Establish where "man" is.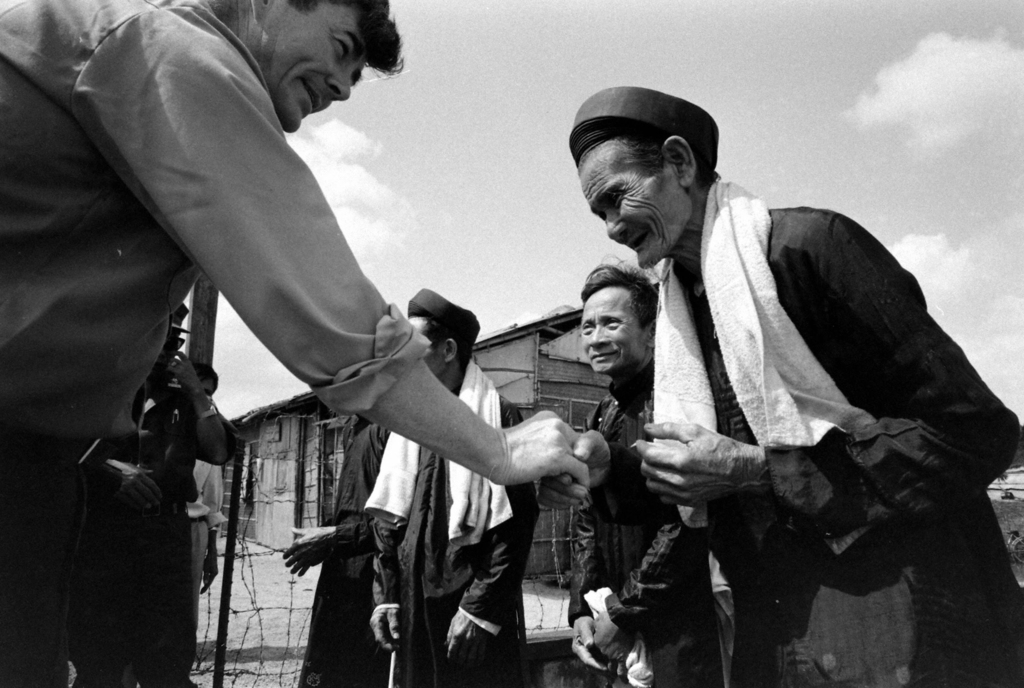
Established at select_region(372, 287, 540, 686).
